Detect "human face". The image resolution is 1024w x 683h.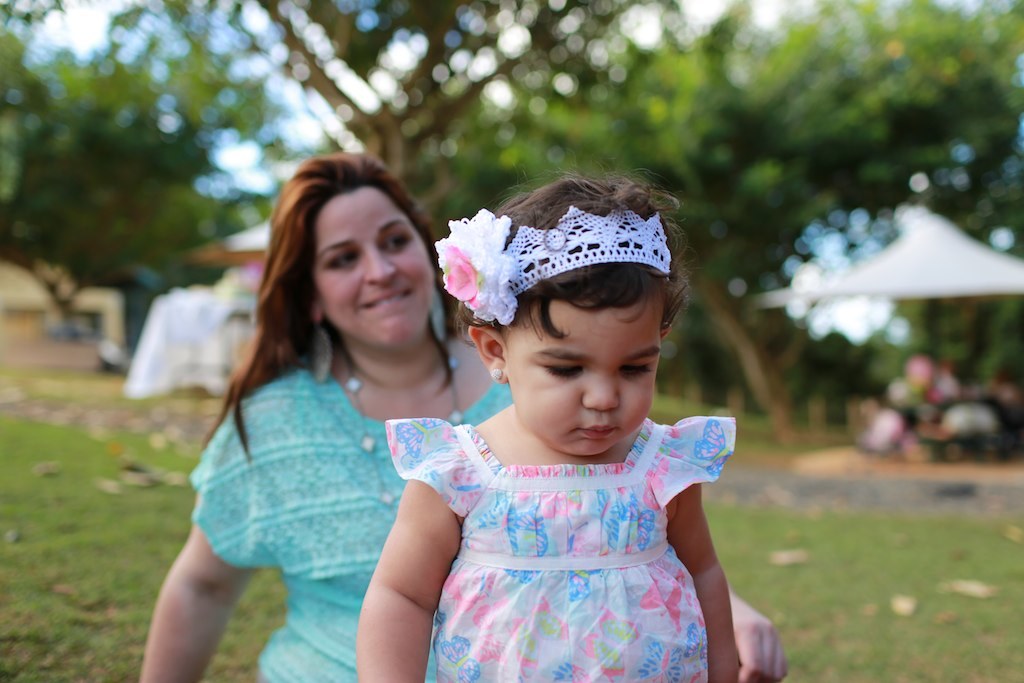
box=[317, 187, 434, 348].
